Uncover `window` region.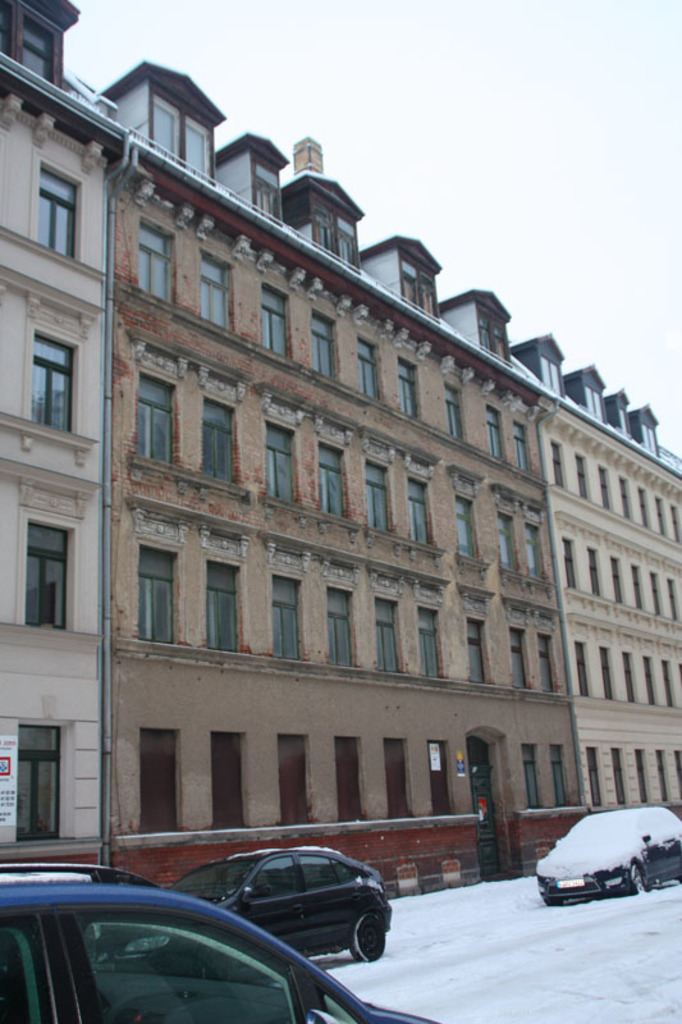
Uncovered: [541, 353, 566, 397].
